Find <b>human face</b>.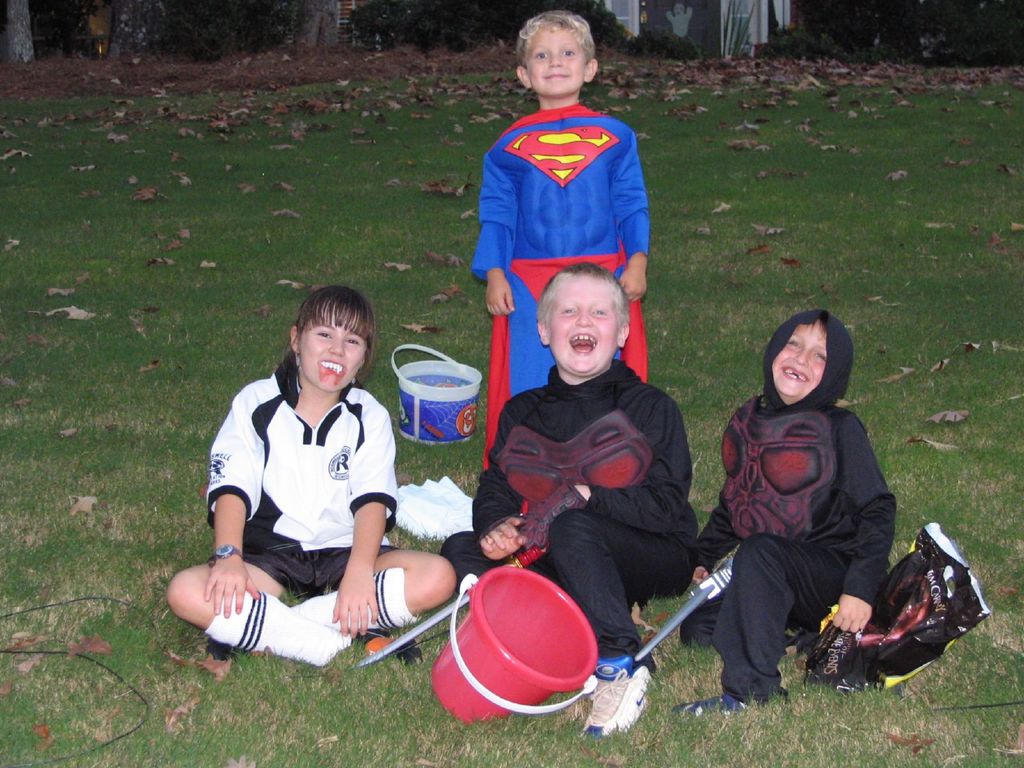
crop(302, 321, 359, 389).
